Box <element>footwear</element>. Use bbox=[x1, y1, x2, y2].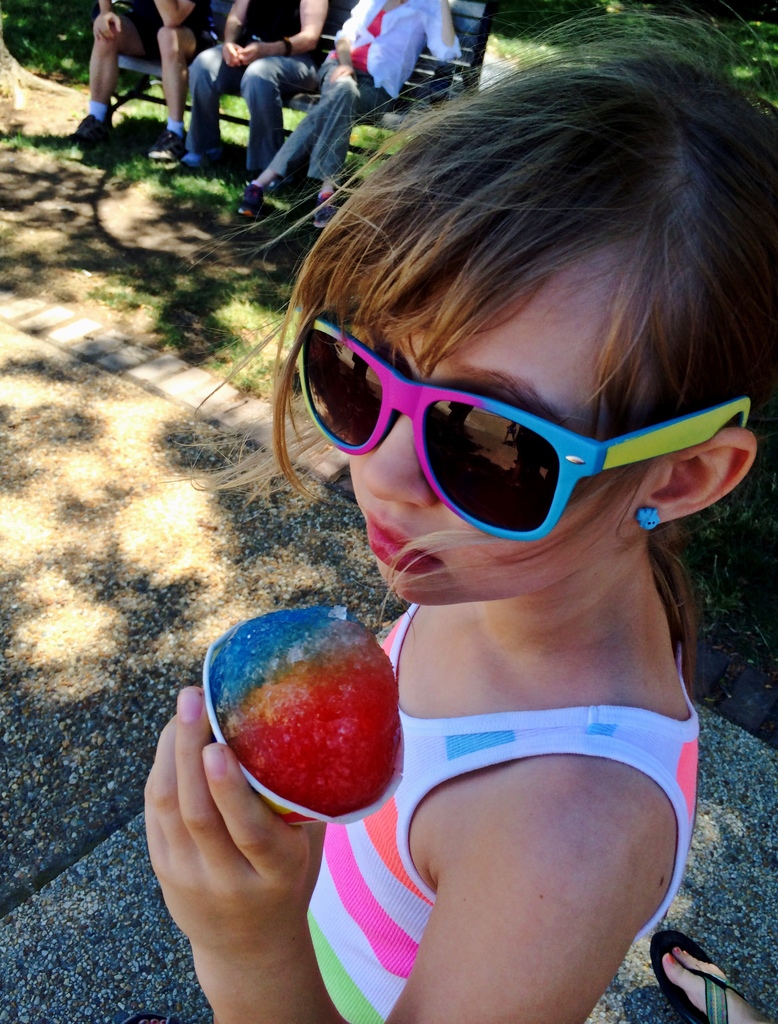
bbox=[670, 931, 760, 1023].
